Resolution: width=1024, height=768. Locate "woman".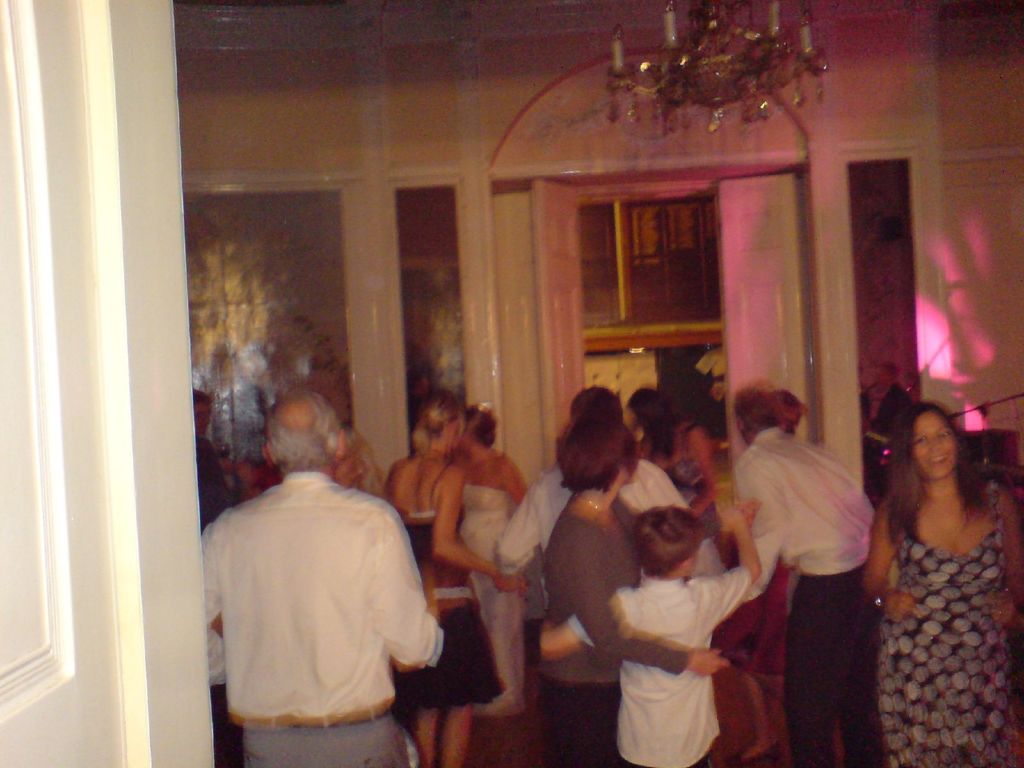
452, 401, 531, 717.
